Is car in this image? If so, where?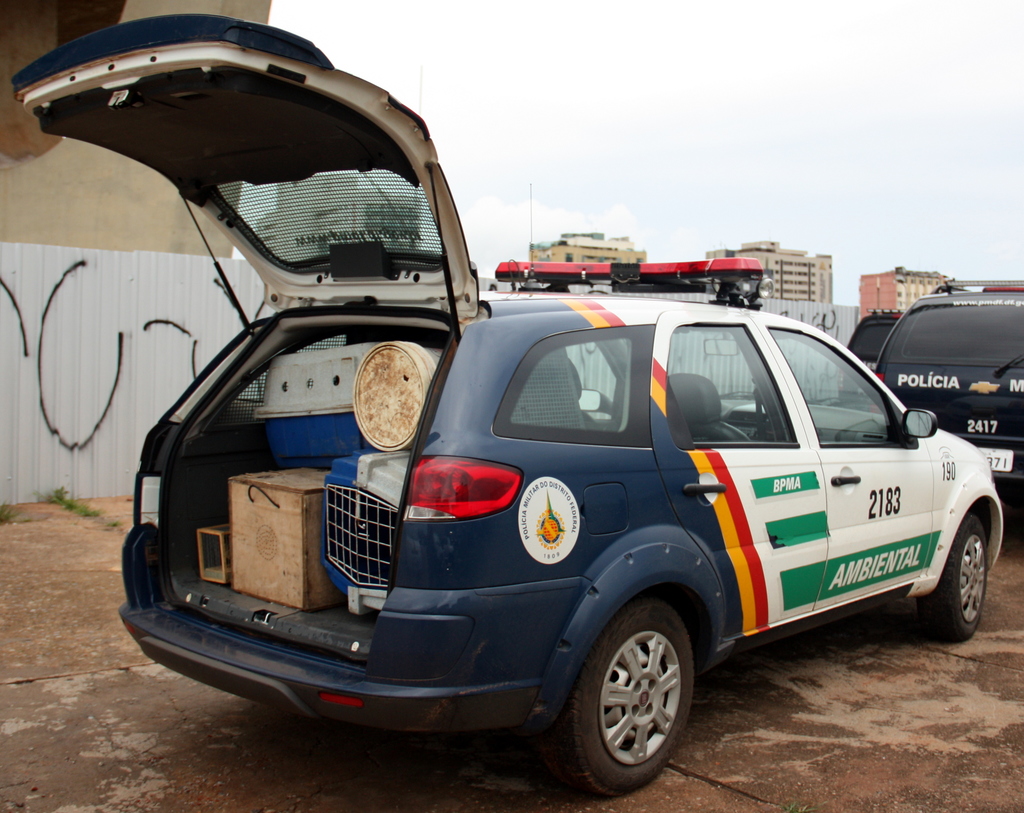
Yes, at <box>834,309,905,404</box>.
